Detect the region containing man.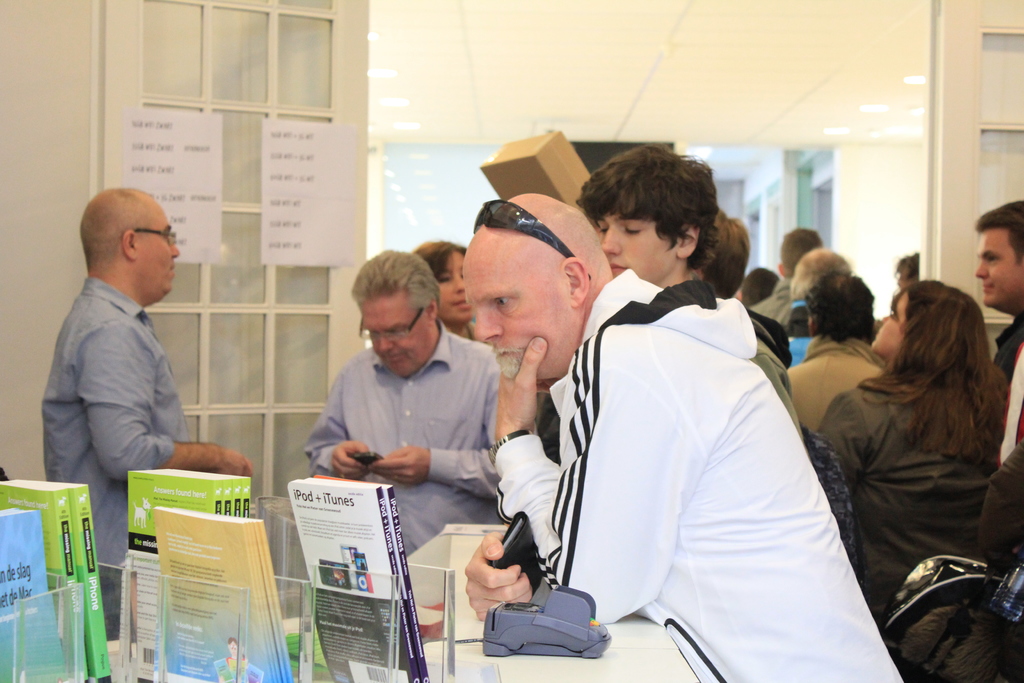
box=[464, 194, 905, 682].
